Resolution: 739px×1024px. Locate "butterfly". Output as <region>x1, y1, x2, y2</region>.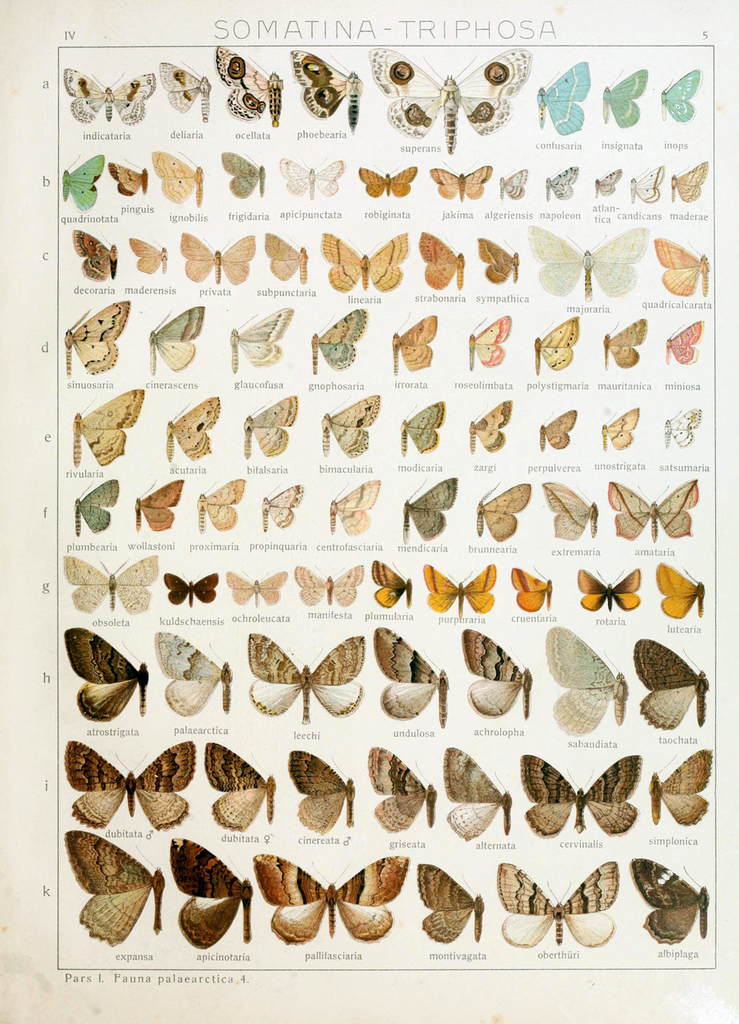
<region>391, 310, 441, 375</region>.
